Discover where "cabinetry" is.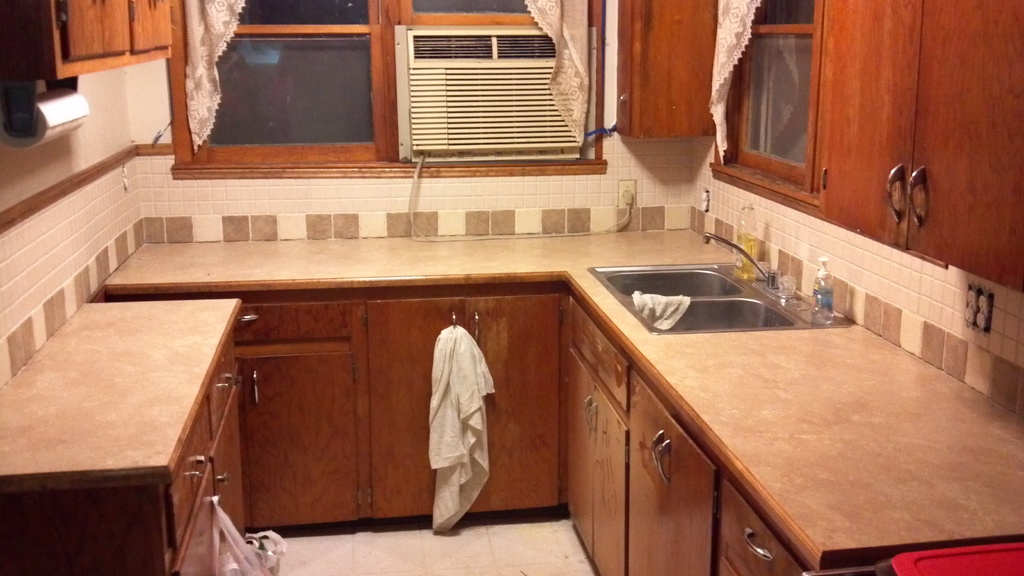
Discovered at 13, 0, 186, 84.
